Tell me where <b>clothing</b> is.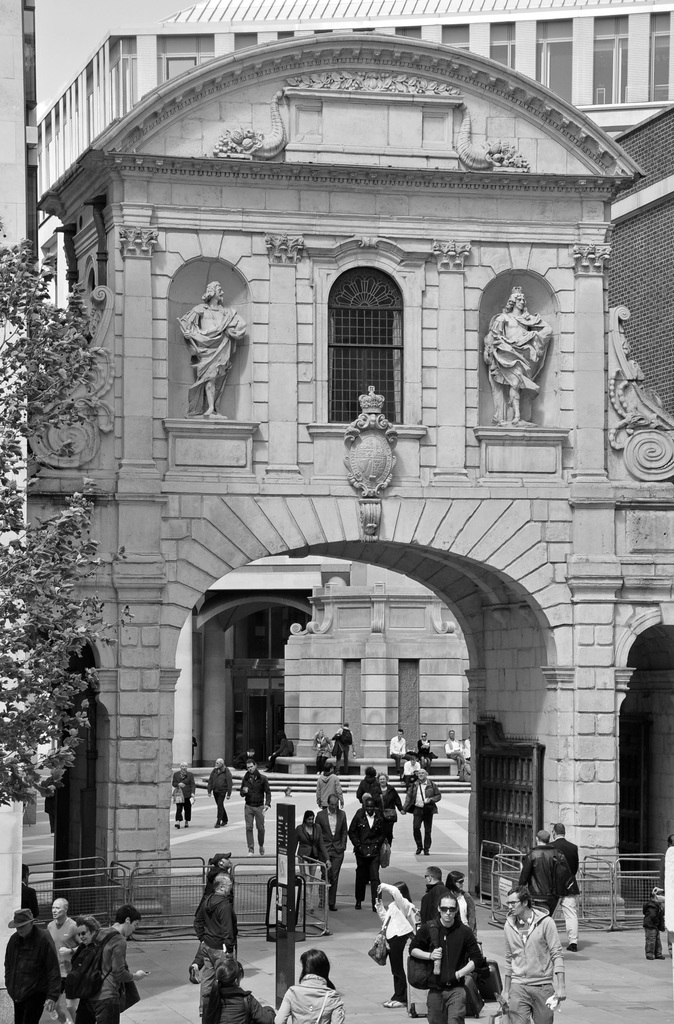
<b>clothing</b> is at x1=375 y1=884 x2=421 y2=1005.
